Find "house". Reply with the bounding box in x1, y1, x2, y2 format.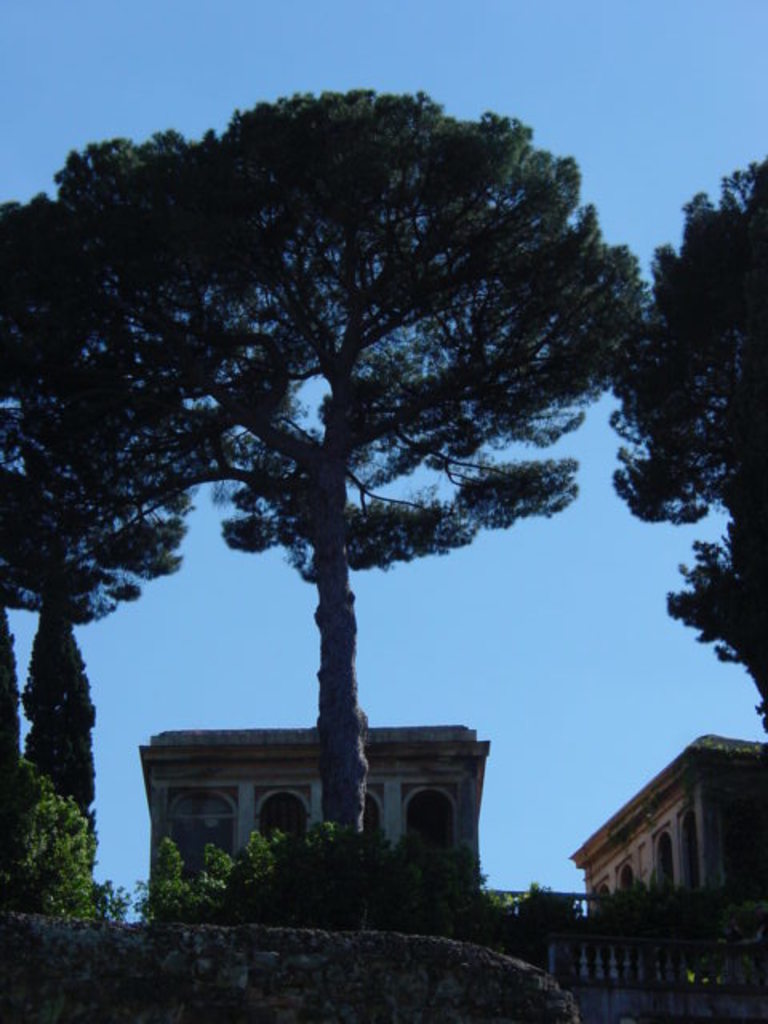
570, 734, 766, 992.
